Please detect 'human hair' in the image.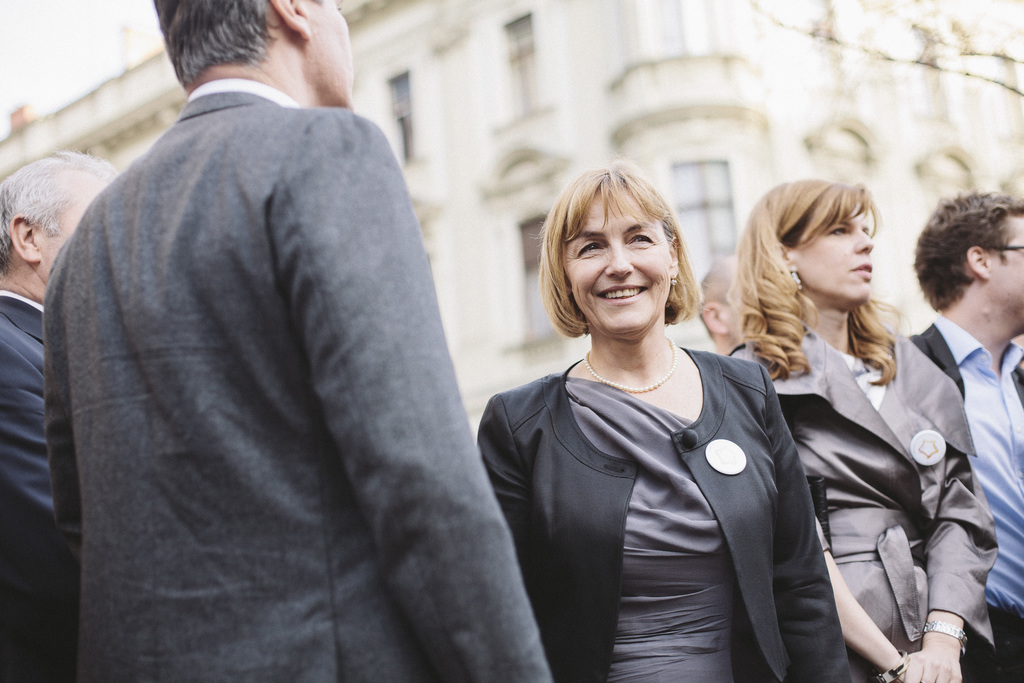
BBox(147, 0, 283, 90).
